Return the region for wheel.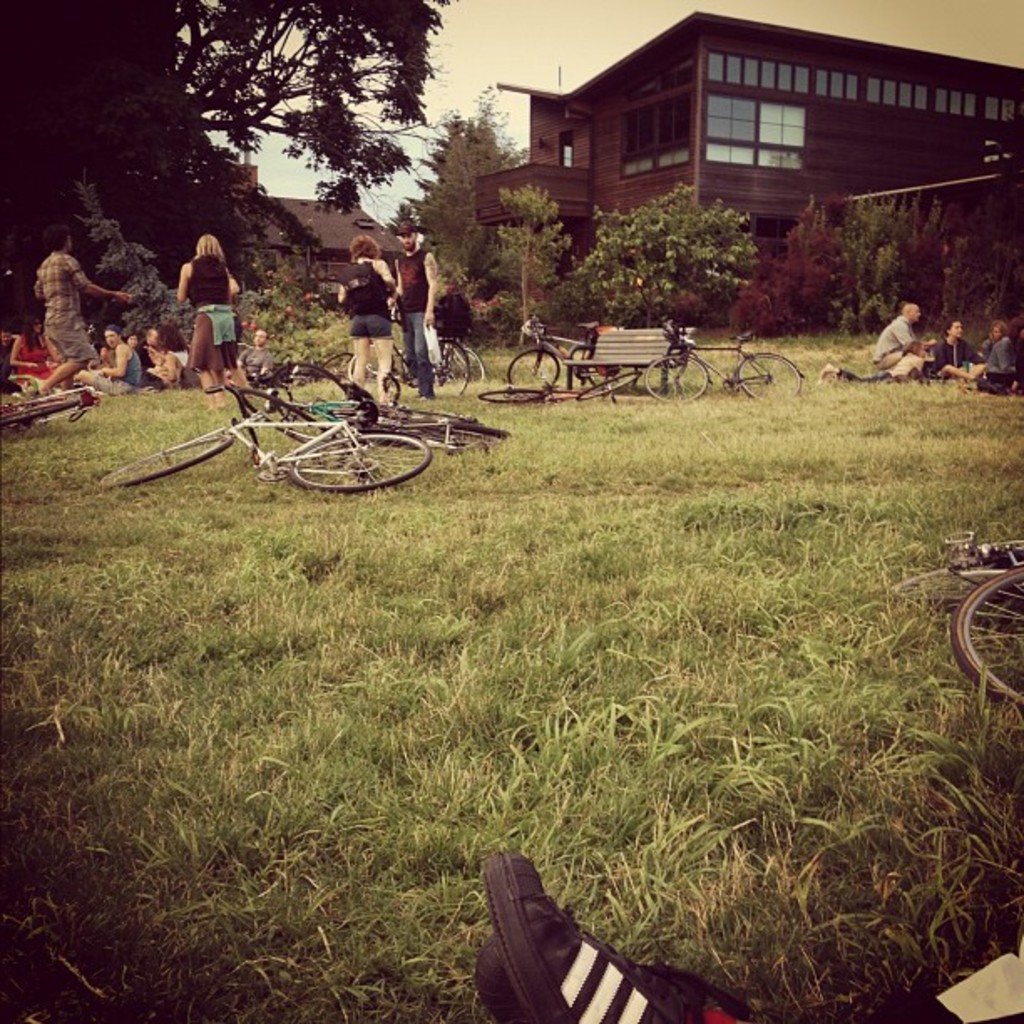
locate(410, 412, 509, 438).
